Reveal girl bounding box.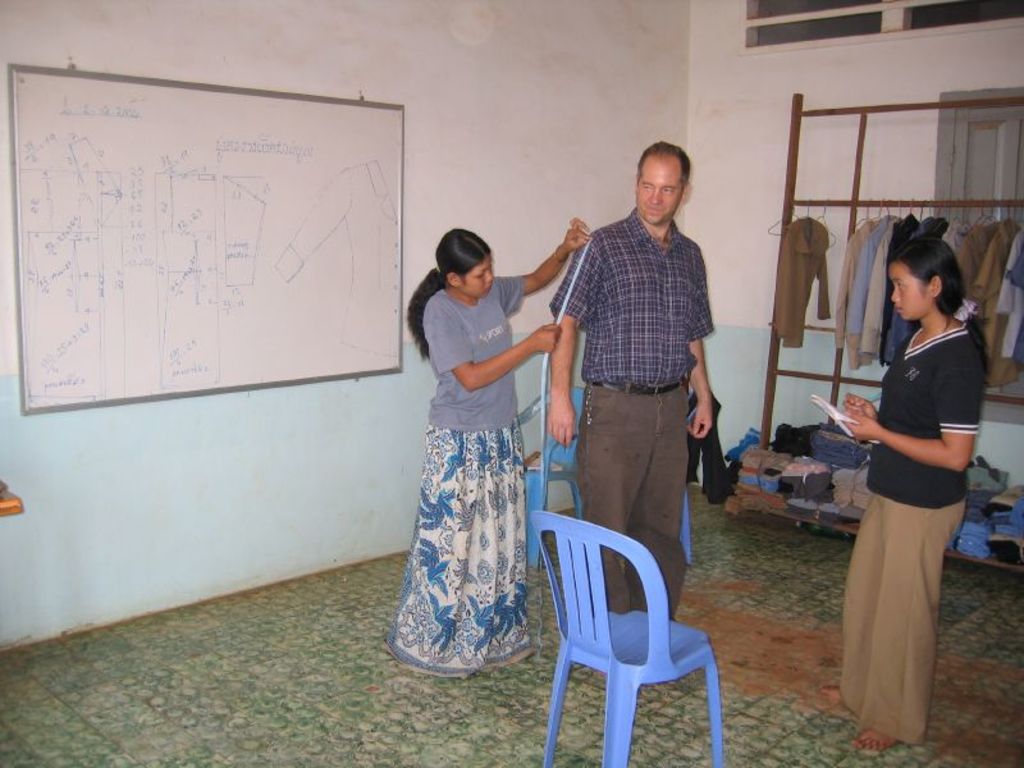
Revealed: {"x1": 384, "y1": 227, "x2": 557, "y2": 669}.
